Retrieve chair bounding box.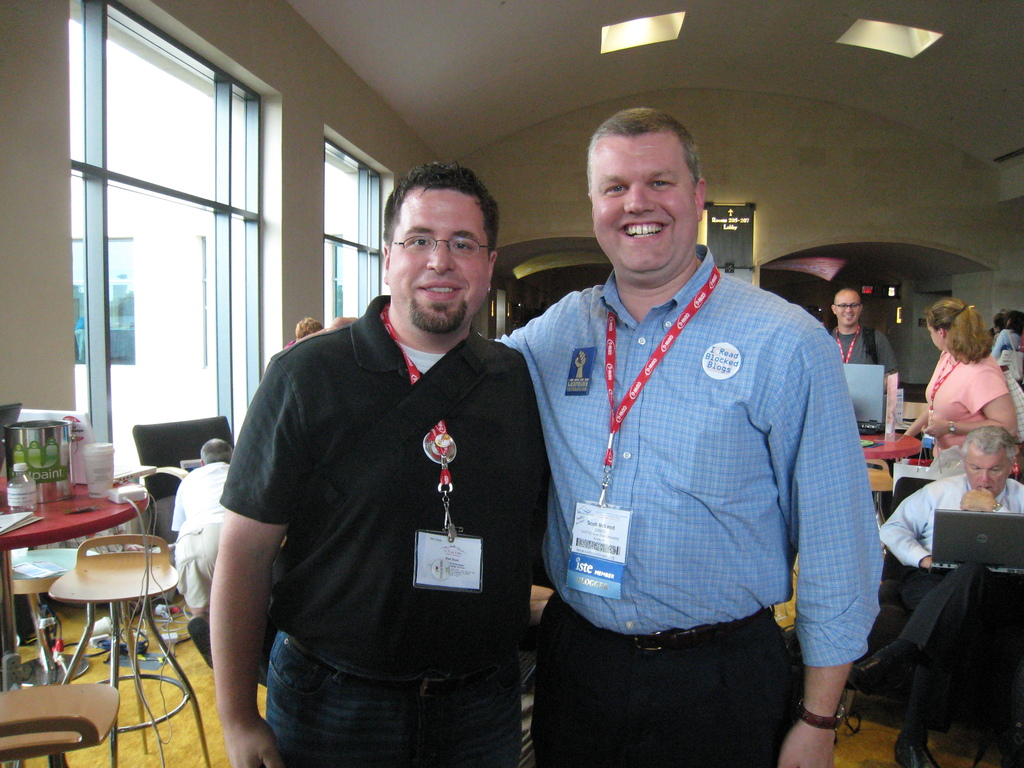
Bounding box: {"left": 890, "top": 396, "right": 930, "bottom": 437}.
